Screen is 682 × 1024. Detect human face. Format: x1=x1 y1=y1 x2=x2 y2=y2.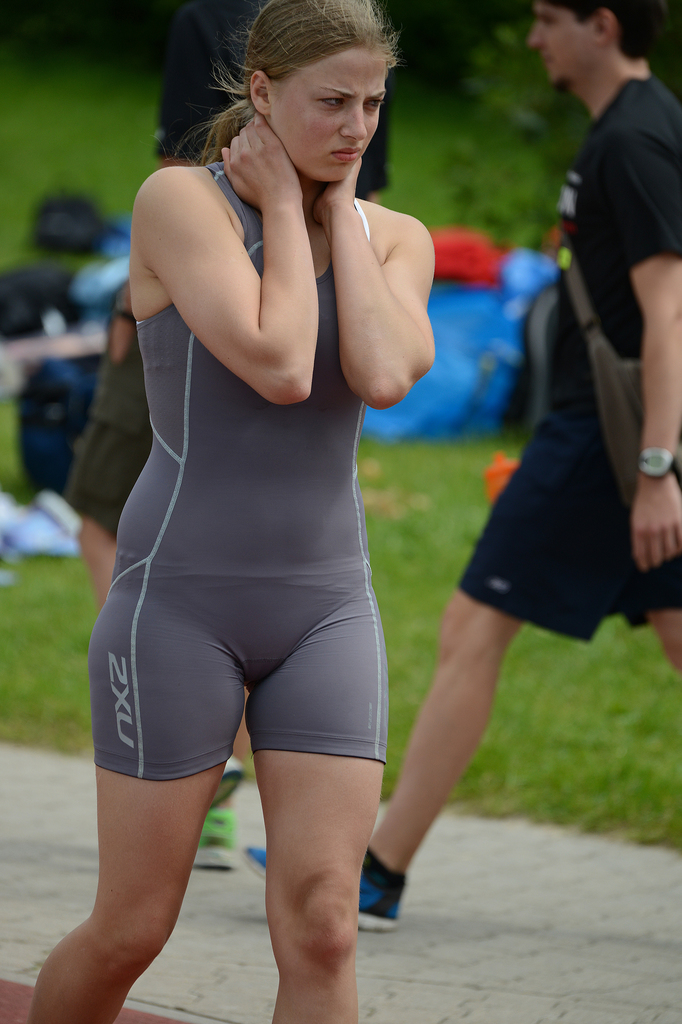
x1=266 y1=49 x2=386 y2=181.
